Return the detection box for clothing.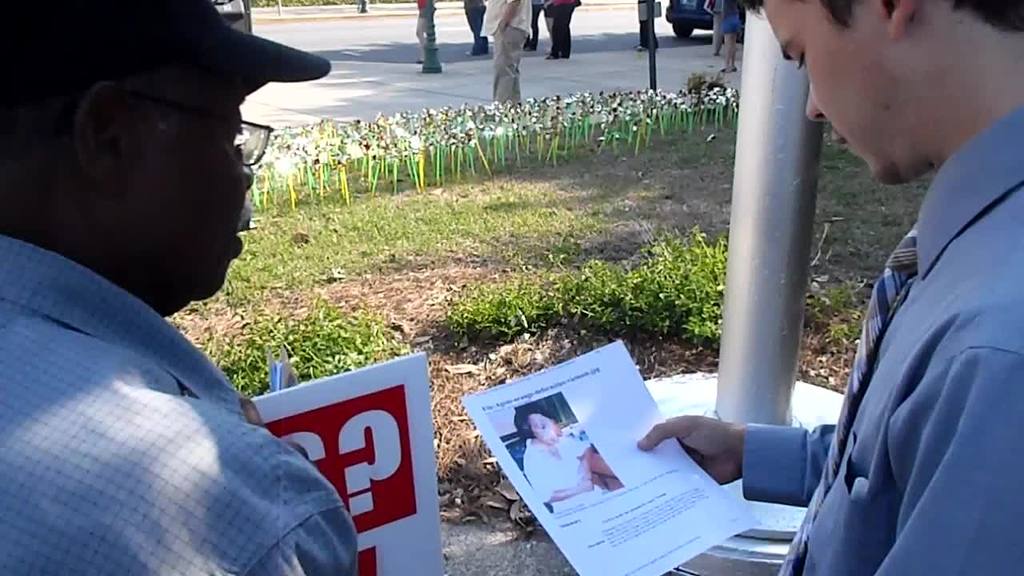
742:105:1023:575.
